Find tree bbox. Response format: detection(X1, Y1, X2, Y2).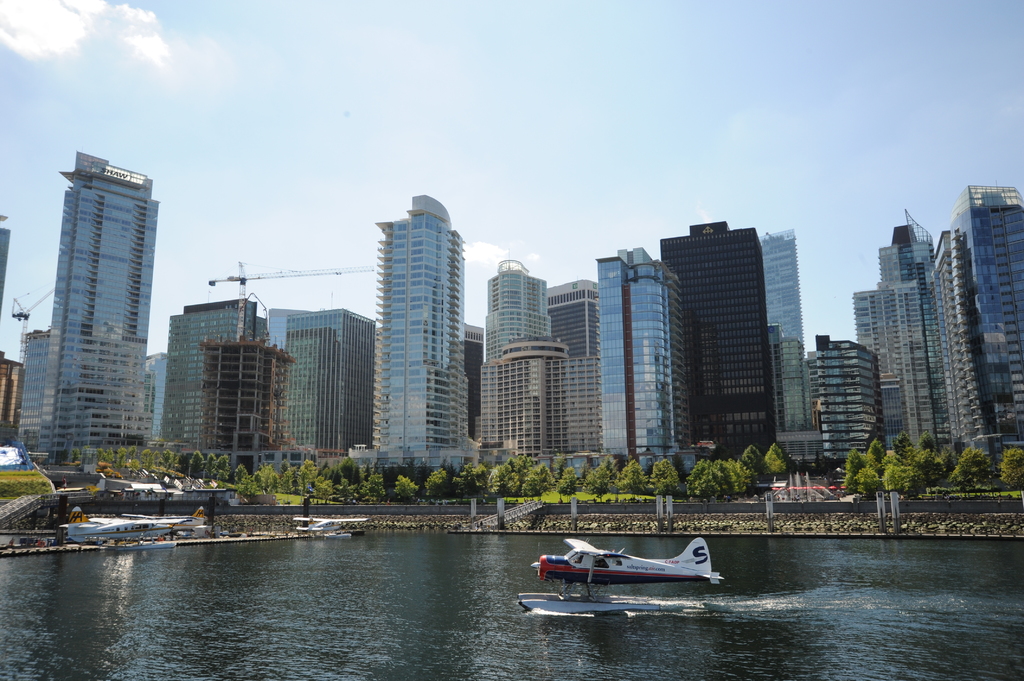
detection(556, 467, 581, 503).
